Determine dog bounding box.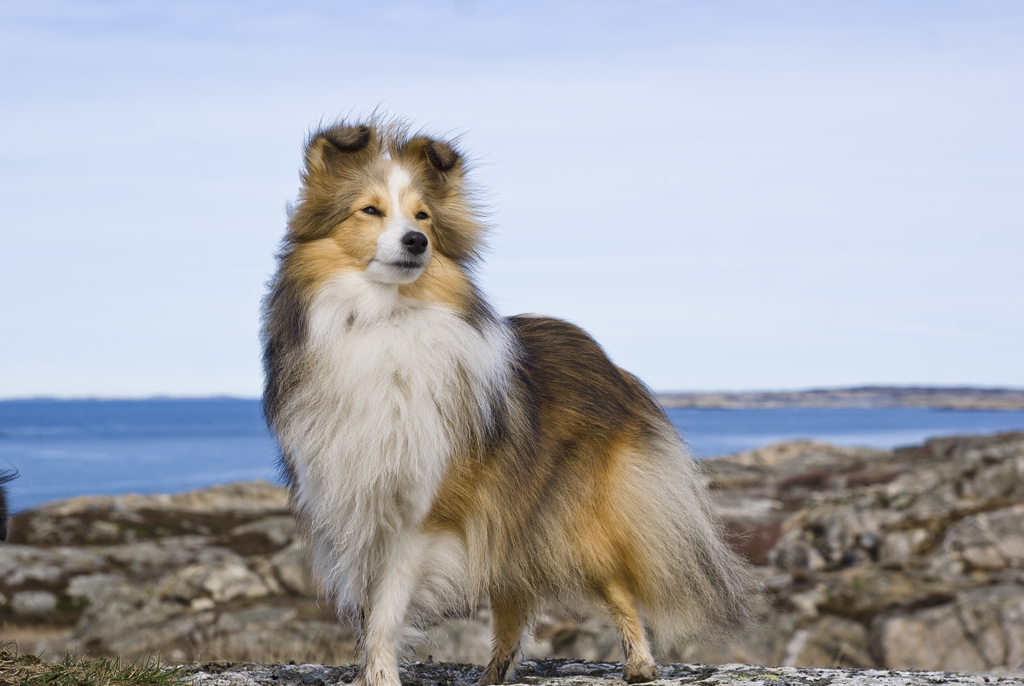
Determined: [left=257, top=95, right=779, bottom=685].
